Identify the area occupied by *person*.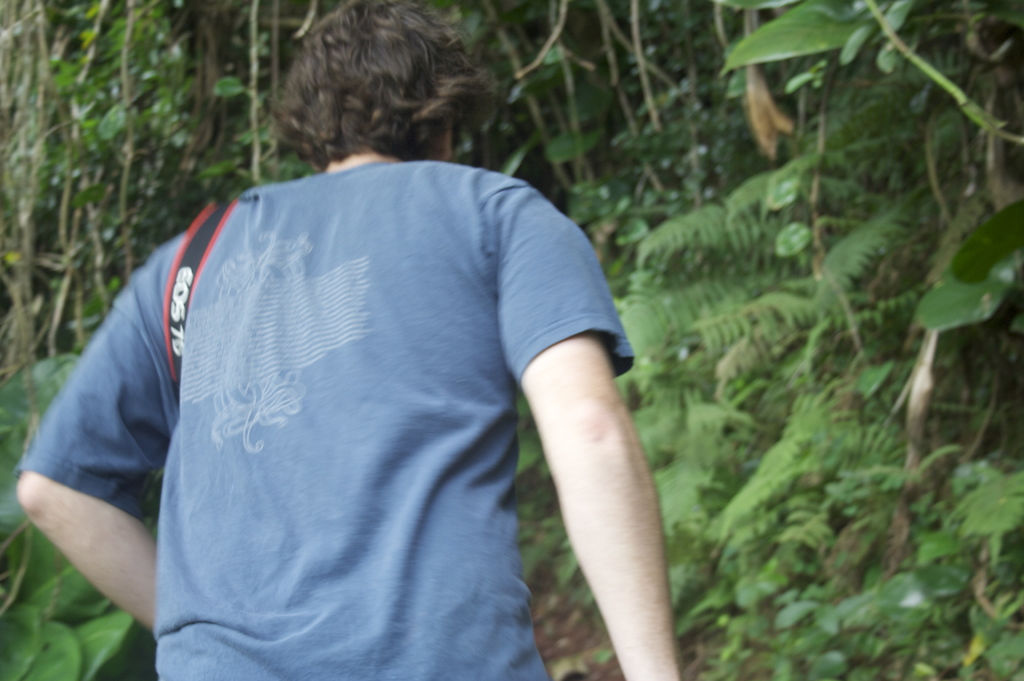
Area: x1=8 y1=0 x2=687 y2=680.
